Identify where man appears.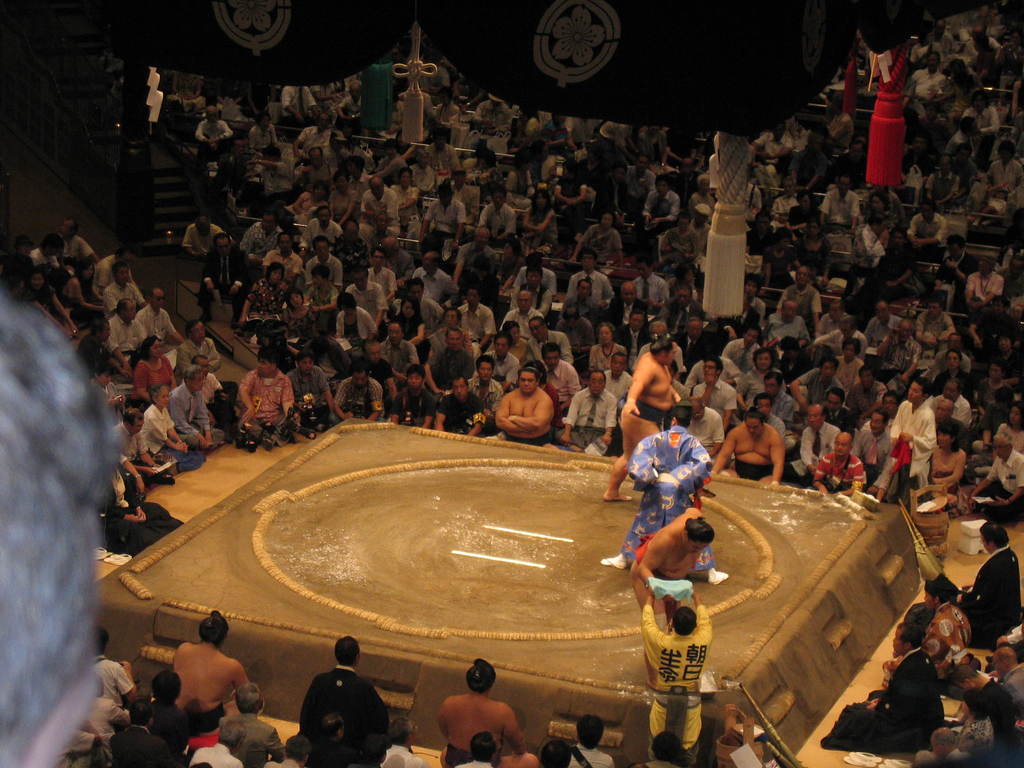
Appears at [334, 364, 386, 412].
